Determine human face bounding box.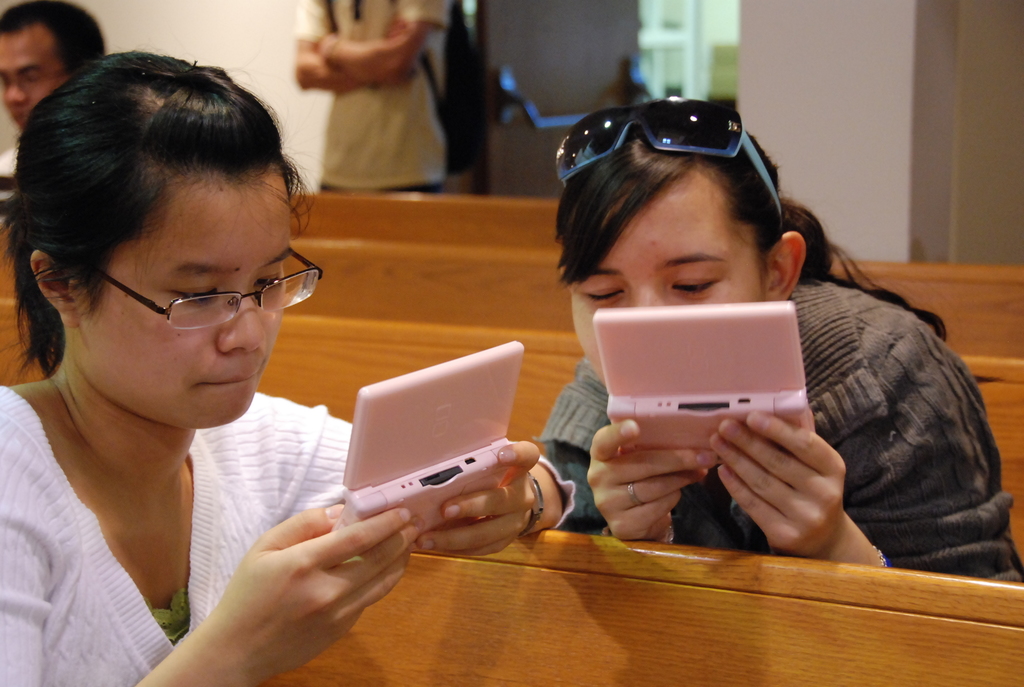
Determined: box=[550, 172, 765, 387].
